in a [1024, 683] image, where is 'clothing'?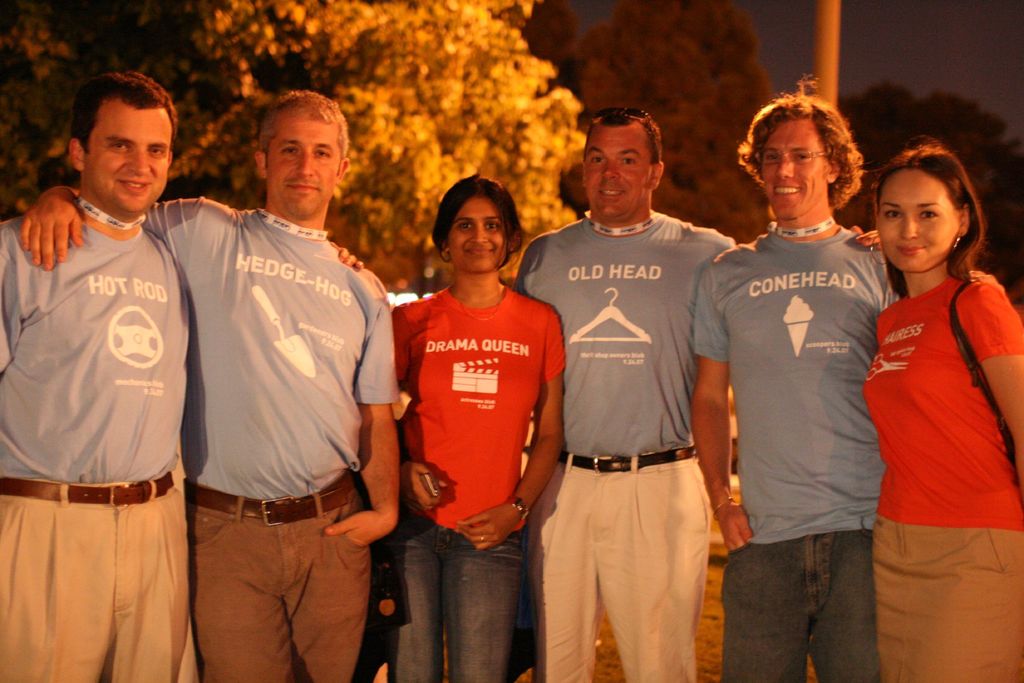
region(378, 508, 524, 682).
